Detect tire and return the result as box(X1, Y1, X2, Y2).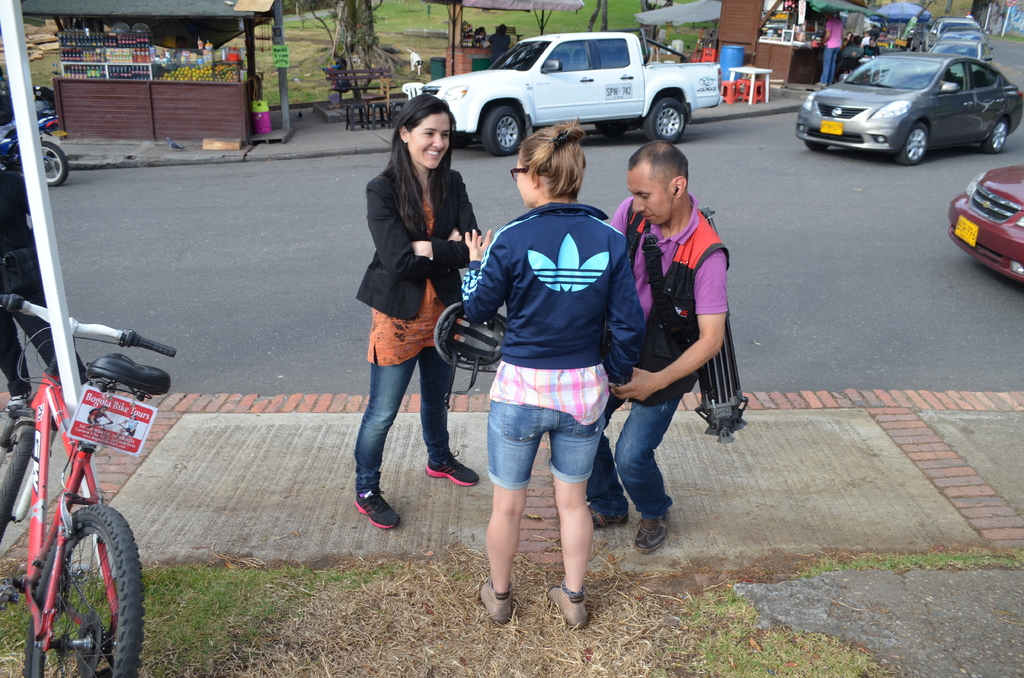
box(643, 92, 689, 143).
